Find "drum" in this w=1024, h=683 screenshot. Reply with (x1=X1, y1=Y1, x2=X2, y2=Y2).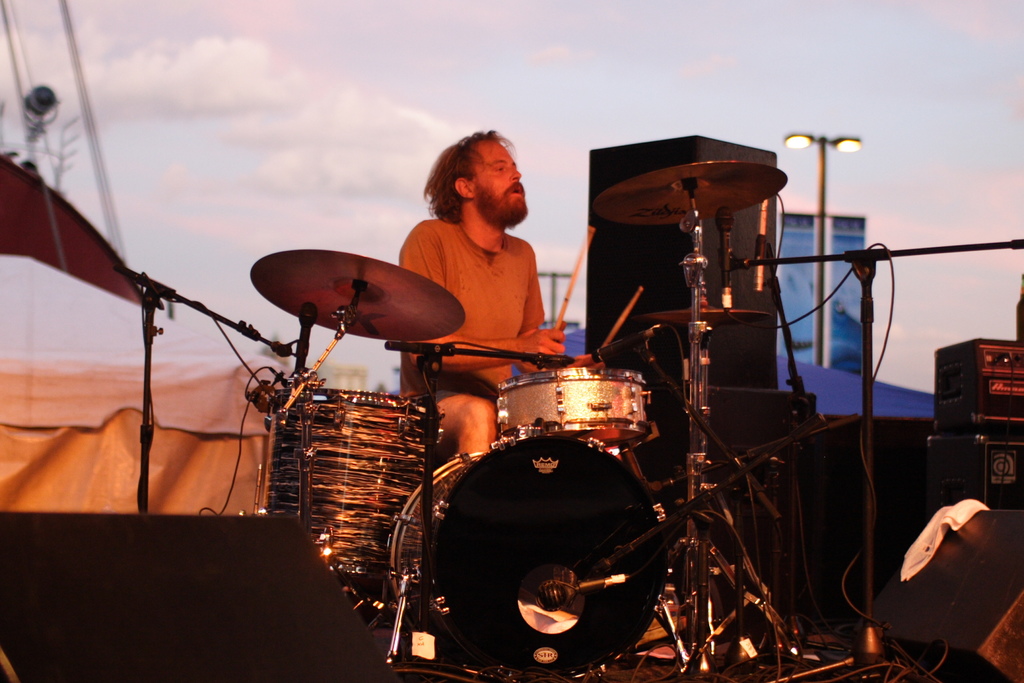
(x1=497, y1=368, x2=653, y2=454).
